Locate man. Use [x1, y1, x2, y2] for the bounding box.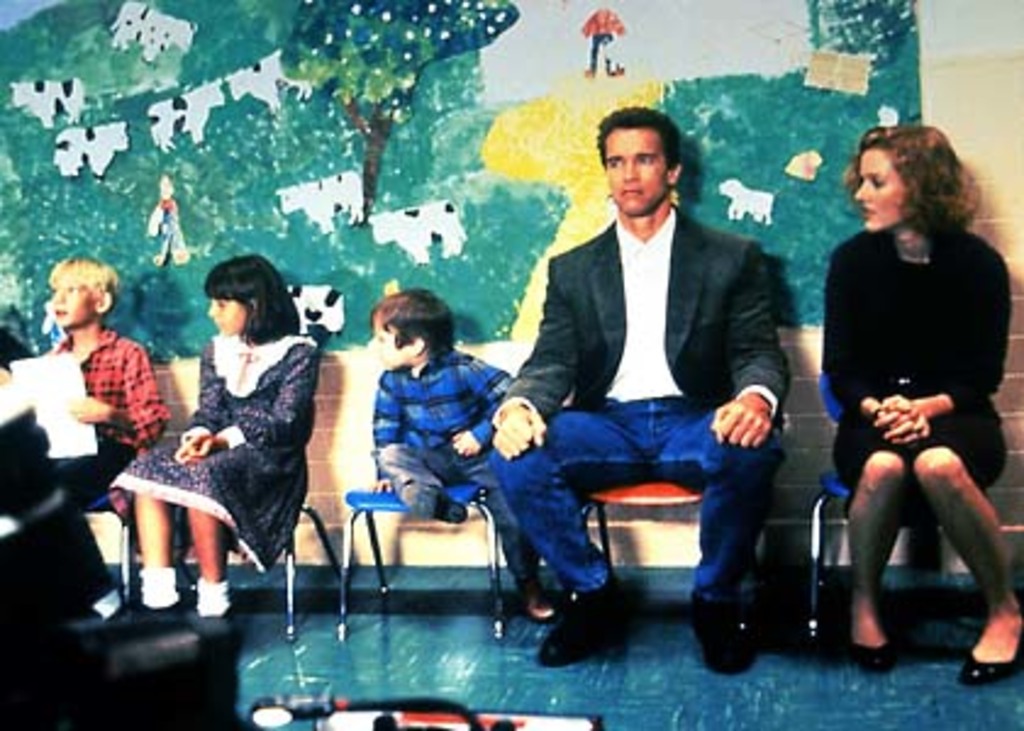
[500, 51, 790, 687].
